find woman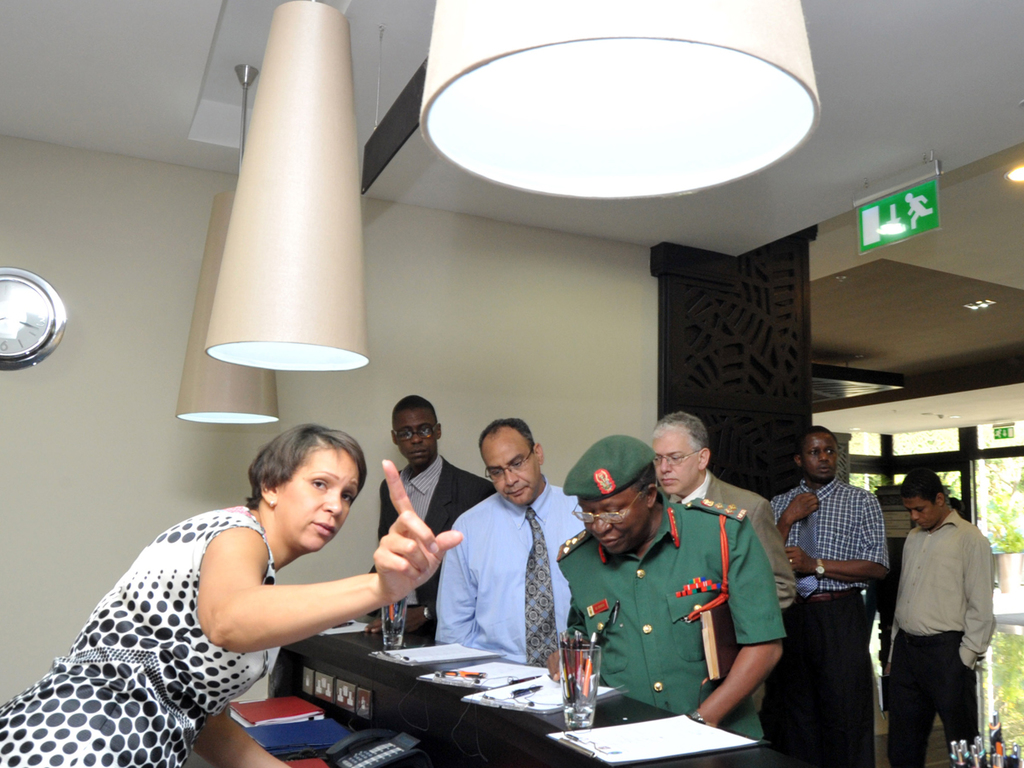
[x1=19, y1=396, x2=429, y2=767]
